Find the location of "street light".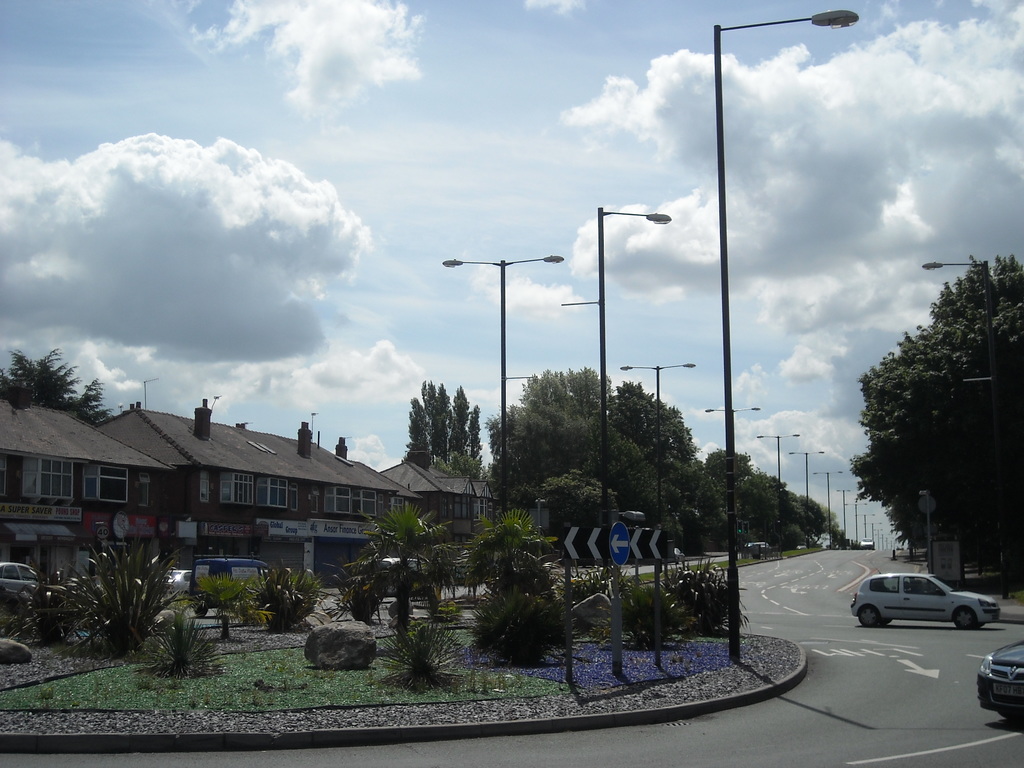
Location: bbox(715, 8, 862, 664).
